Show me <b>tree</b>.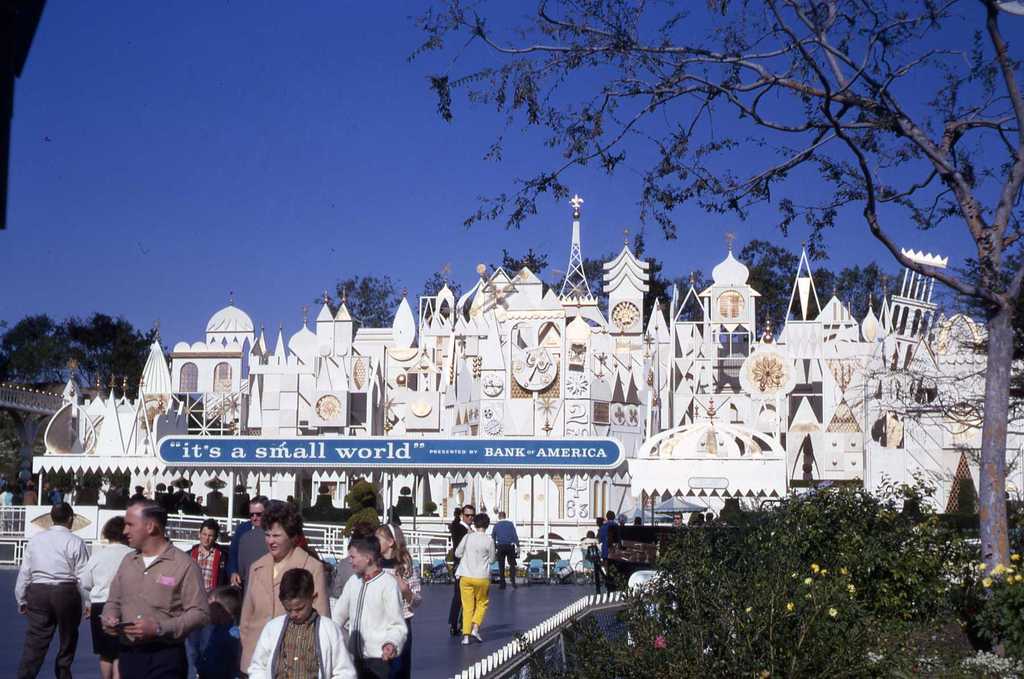
<b>tree</b> is here: crop(406, 0, 1023, 570).
